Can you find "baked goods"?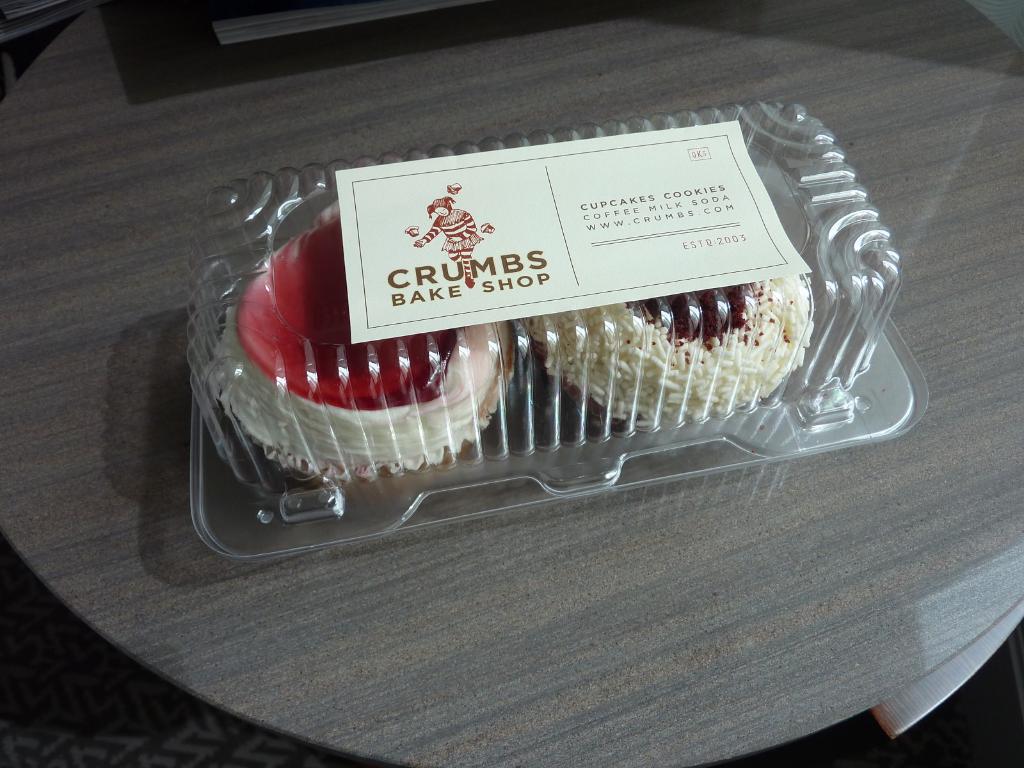
Yes, bounding box: 531,275,820,444.
